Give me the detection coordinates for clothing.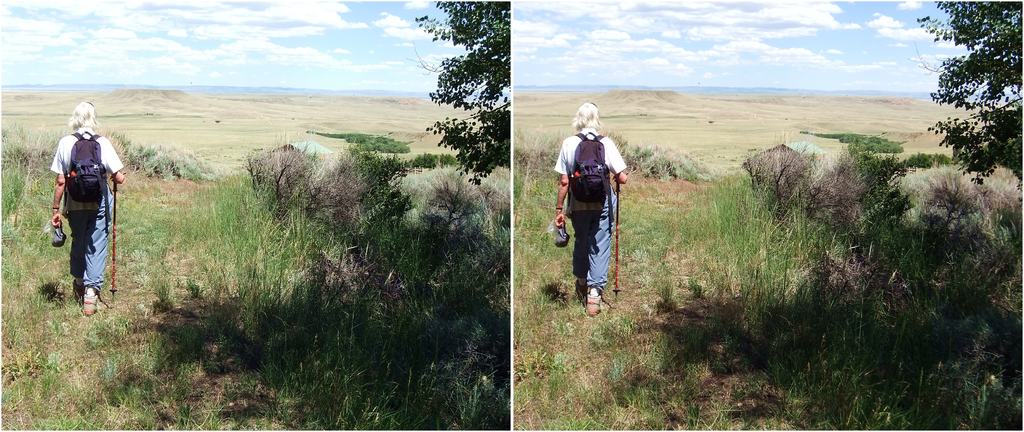
select_region(559, 92, 632, 289).
